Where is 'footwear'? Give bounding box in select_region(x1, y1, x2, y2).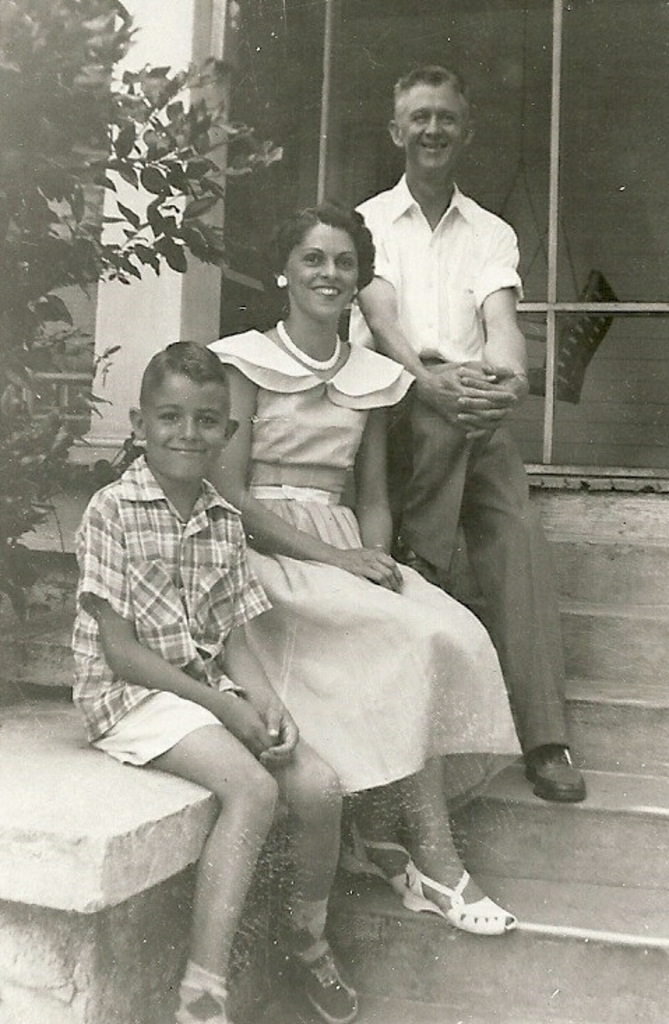
select_region(521, 738, 594, 806).
